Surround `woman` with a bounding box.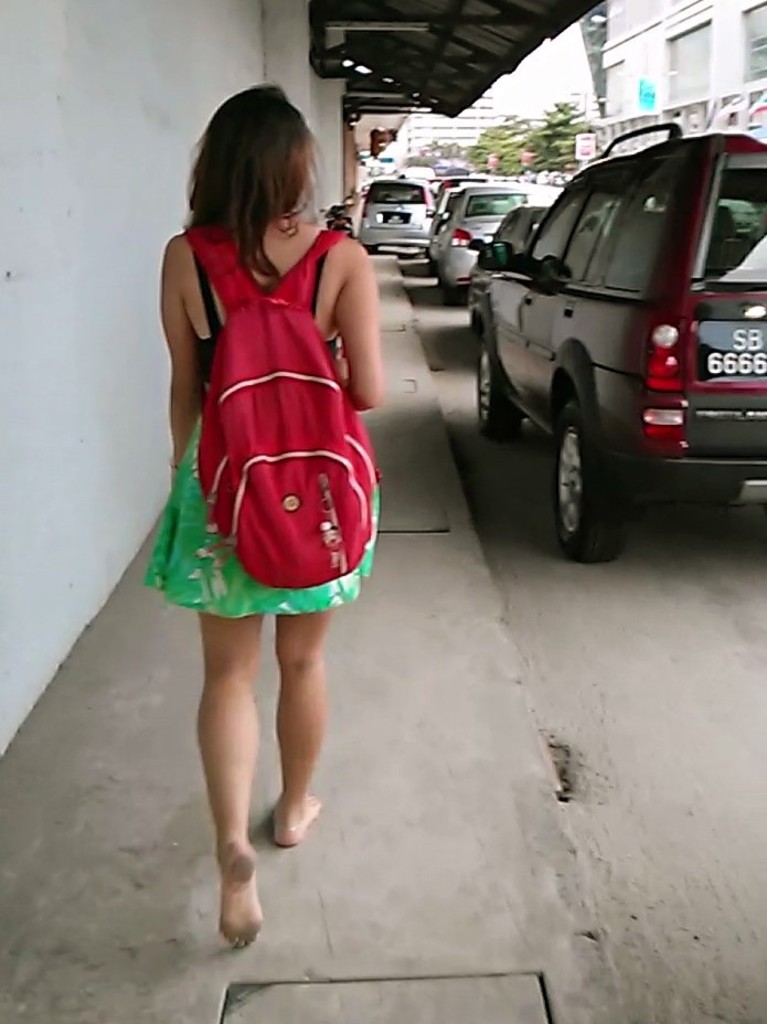
146/83/379/943.
